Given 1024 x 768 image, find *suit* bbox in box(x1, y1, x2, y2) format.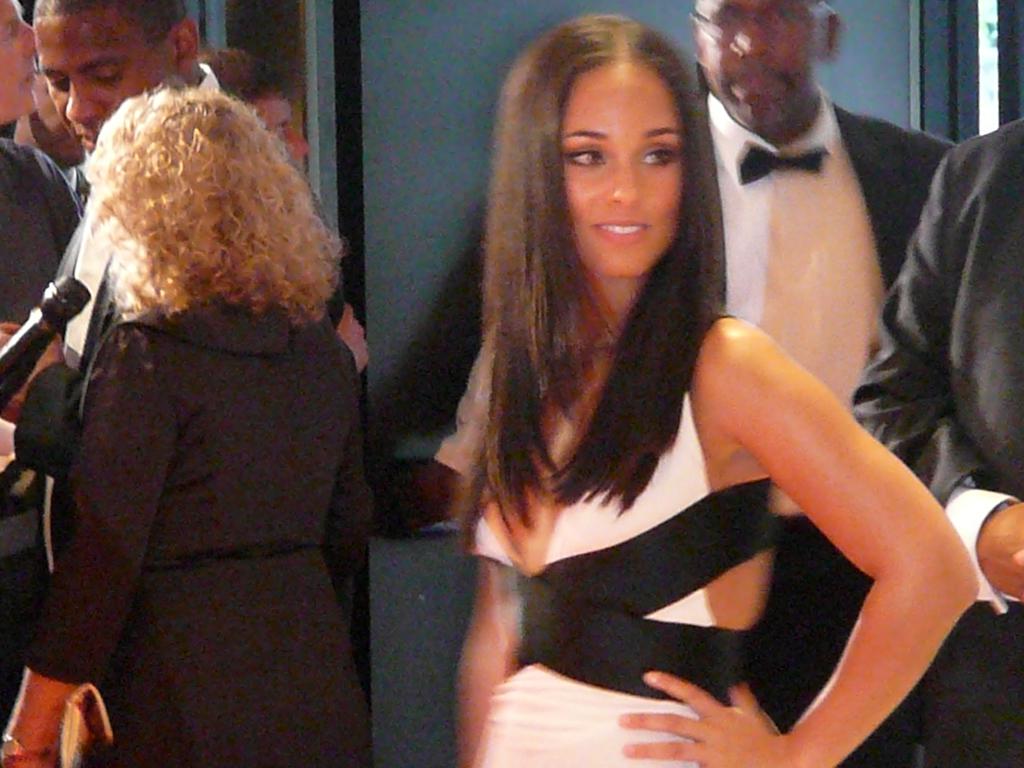
box(855, 123, 1023, 767).
